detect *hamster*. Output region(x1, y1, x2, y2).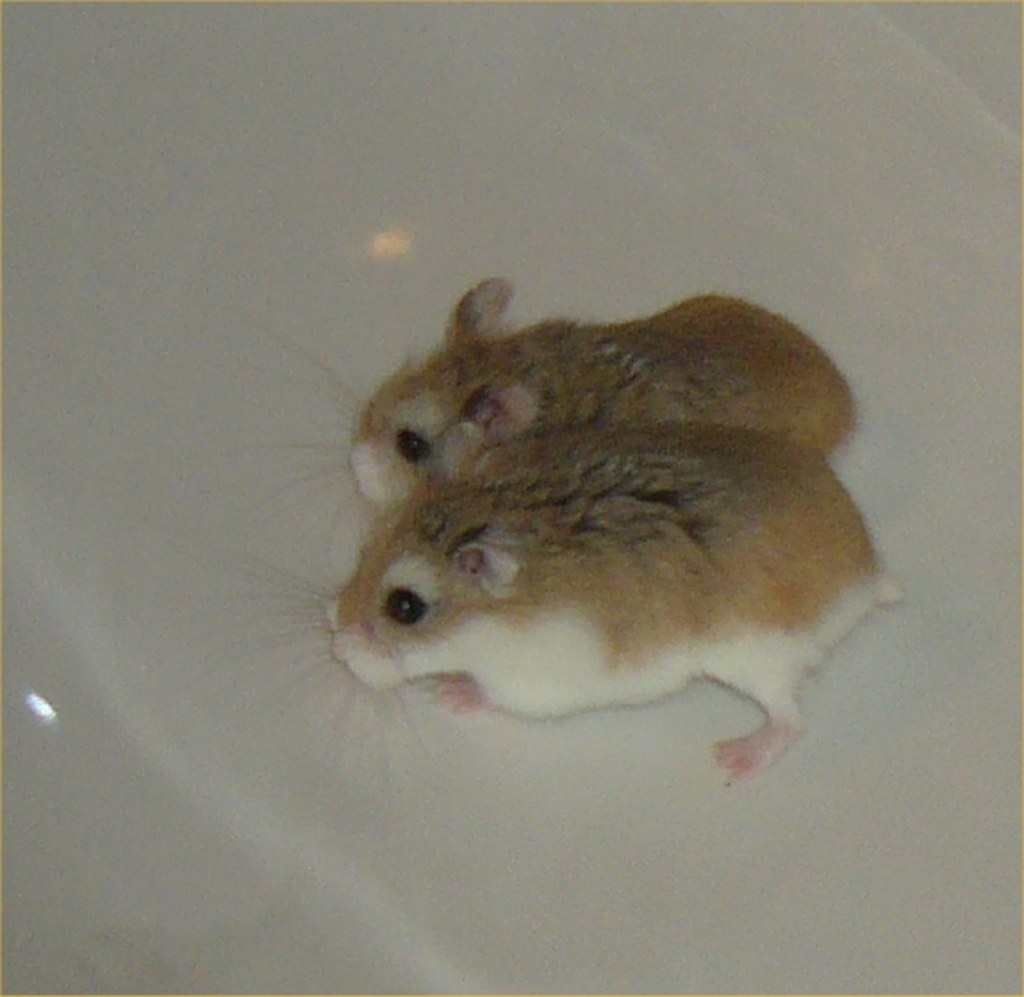
region(232, 433, 899, 787).
